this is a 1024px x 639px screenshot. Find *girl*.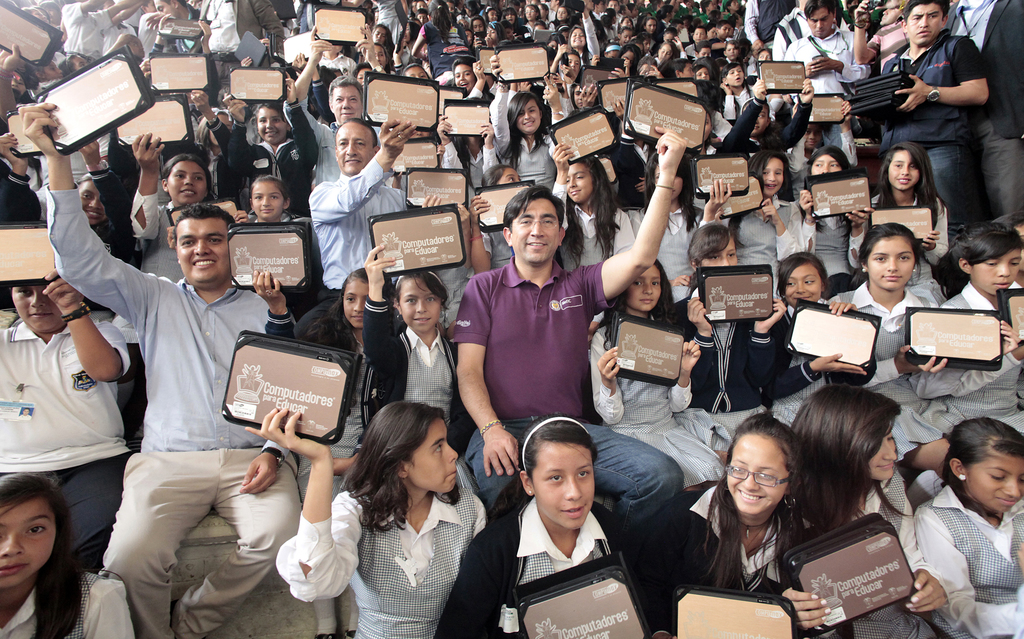
Bounding box: {"x1": 724, "y1": 151, "x2": 806, "y2": 271}.
